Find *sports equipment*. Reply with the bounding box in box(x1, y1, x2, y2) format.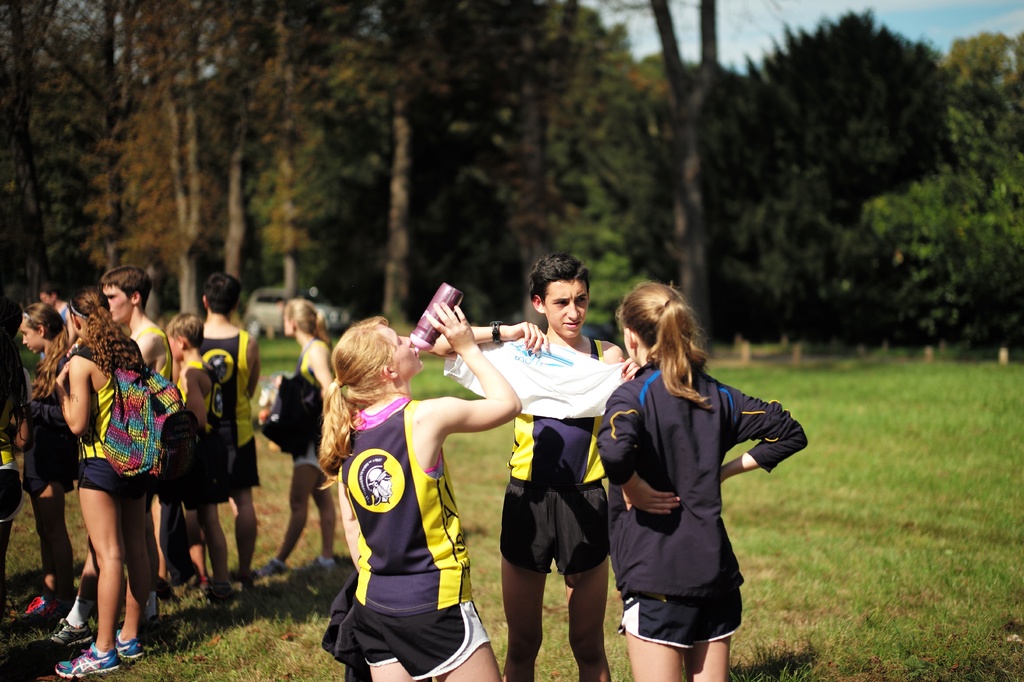
box(52, 644, 125, 679).
